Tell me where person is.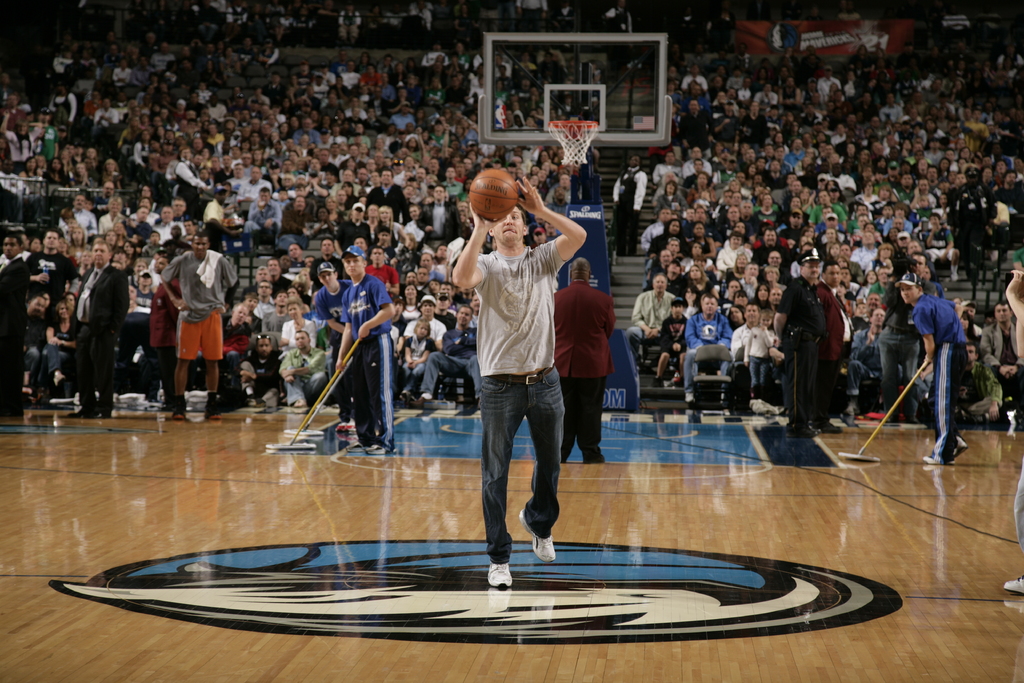
person is at detection(339, 242, 397, 456).
